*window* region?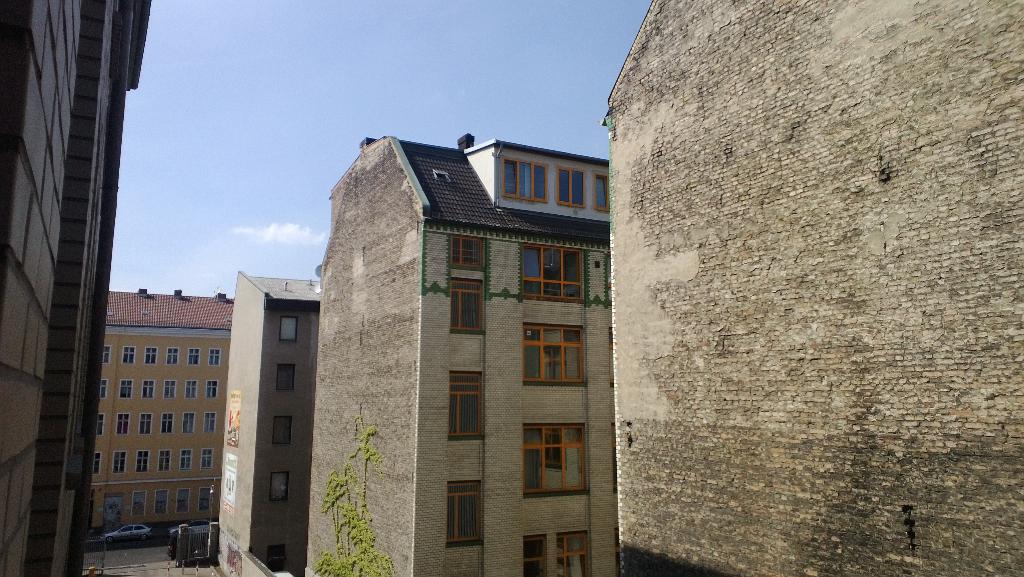
444/478/483/550
